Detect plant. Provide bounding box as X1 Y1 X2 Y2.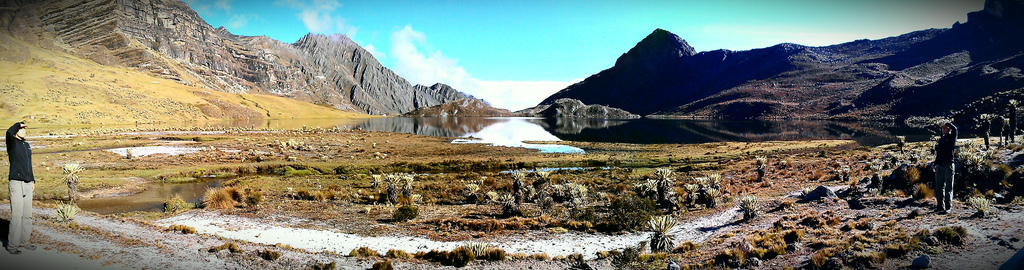
719 244 743 261.
